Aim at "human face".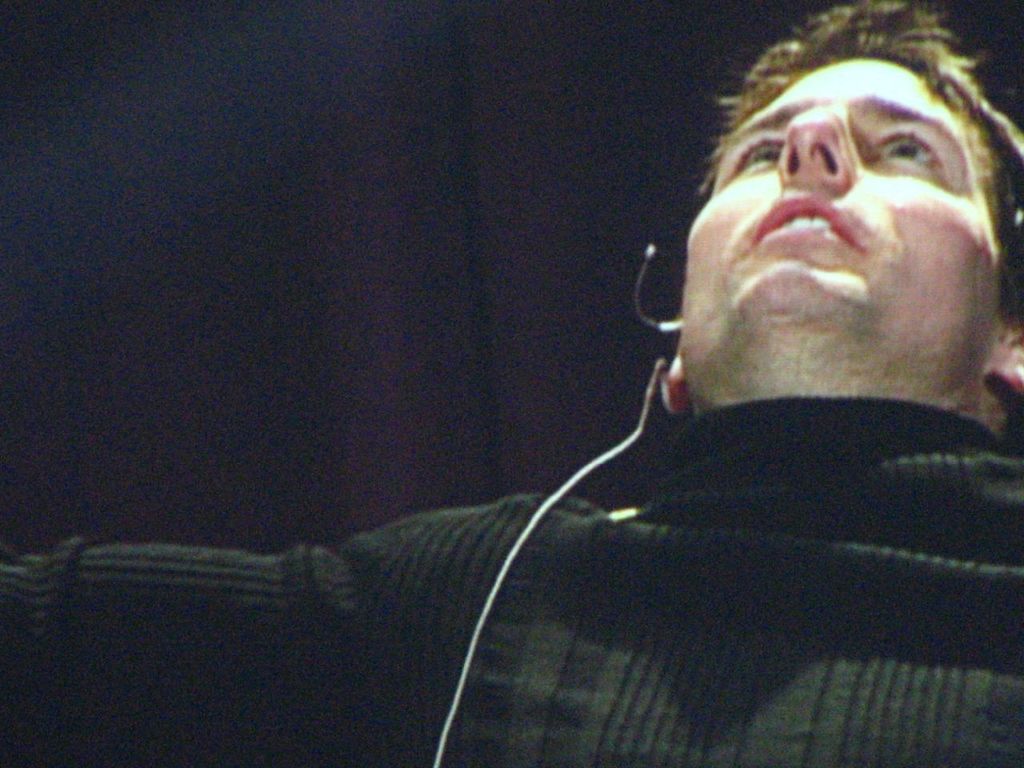
Aimed at left=678, top=53, right=1006, bottom=399.
